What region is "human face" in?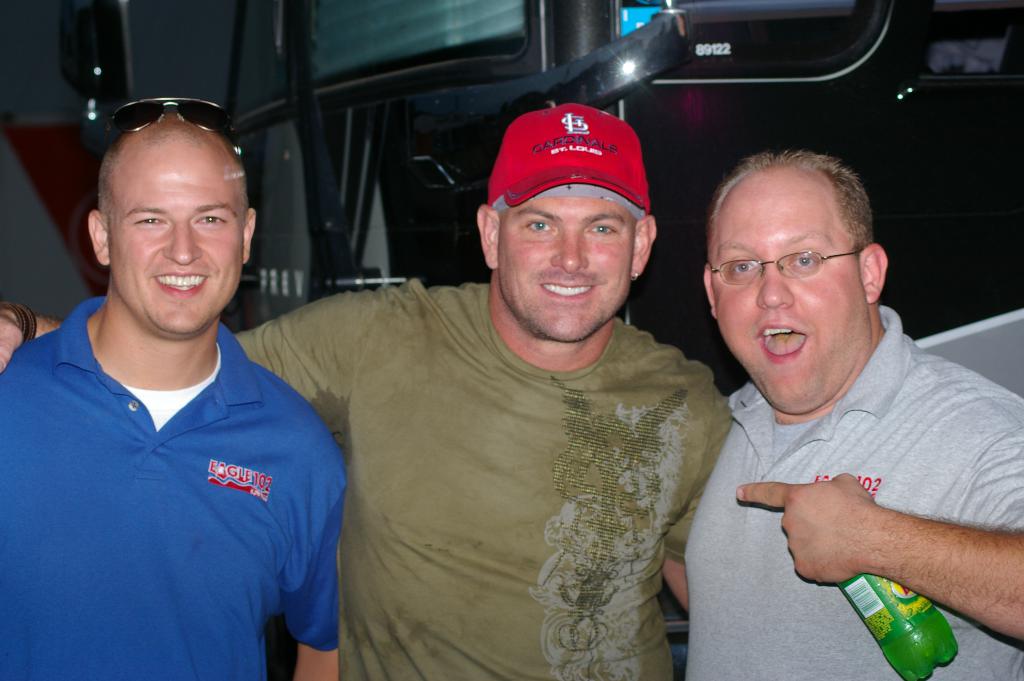
<bbox>106, 150, 244, 334</bbox>.
